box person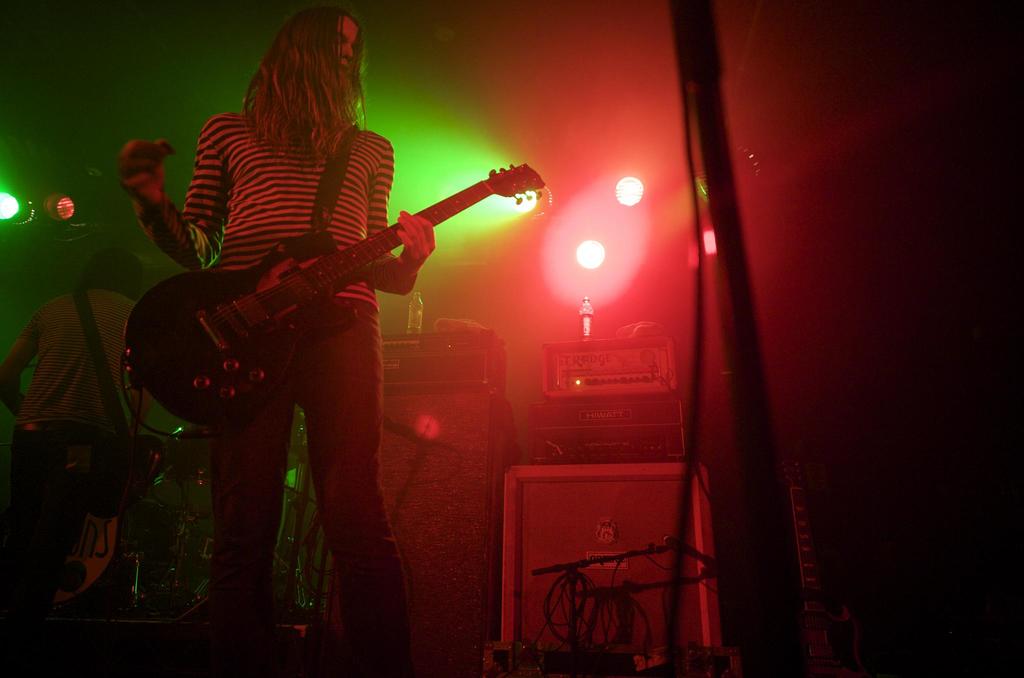
box=[113, 3, 439, 677]
